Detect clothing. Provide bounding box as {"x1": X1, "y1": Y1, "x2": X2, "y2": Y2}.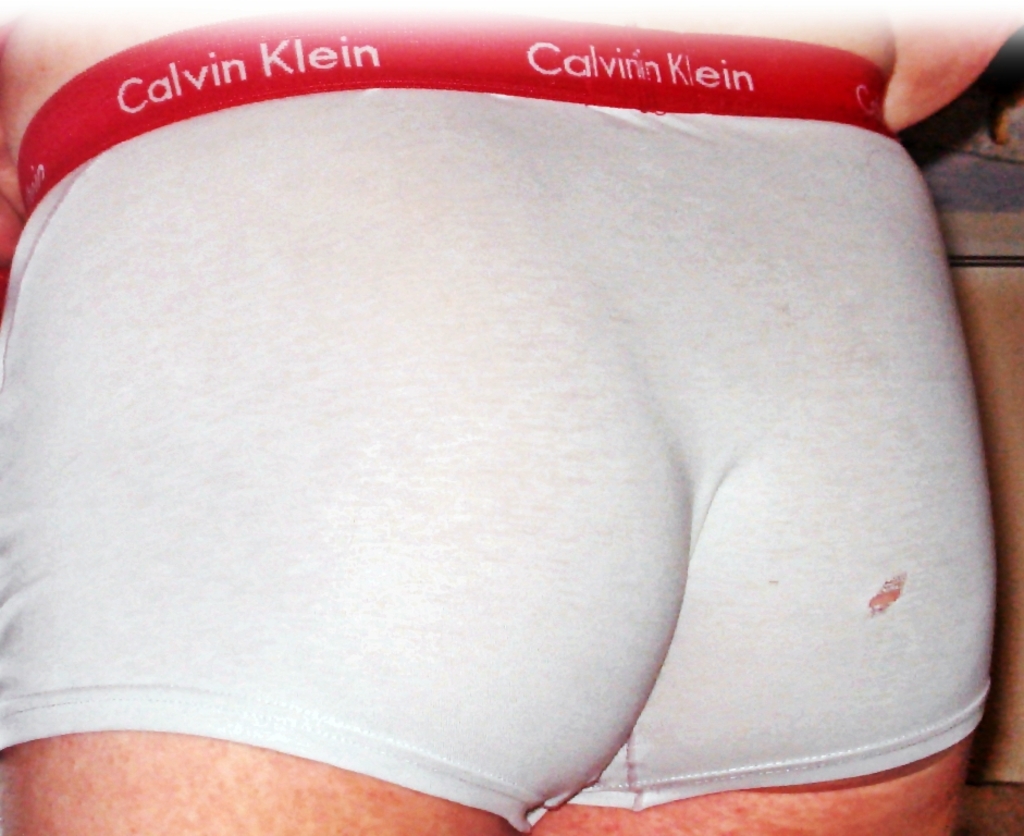
{"x1": 24, "y1": 0, "x2": 1023, "y2": 811}.
